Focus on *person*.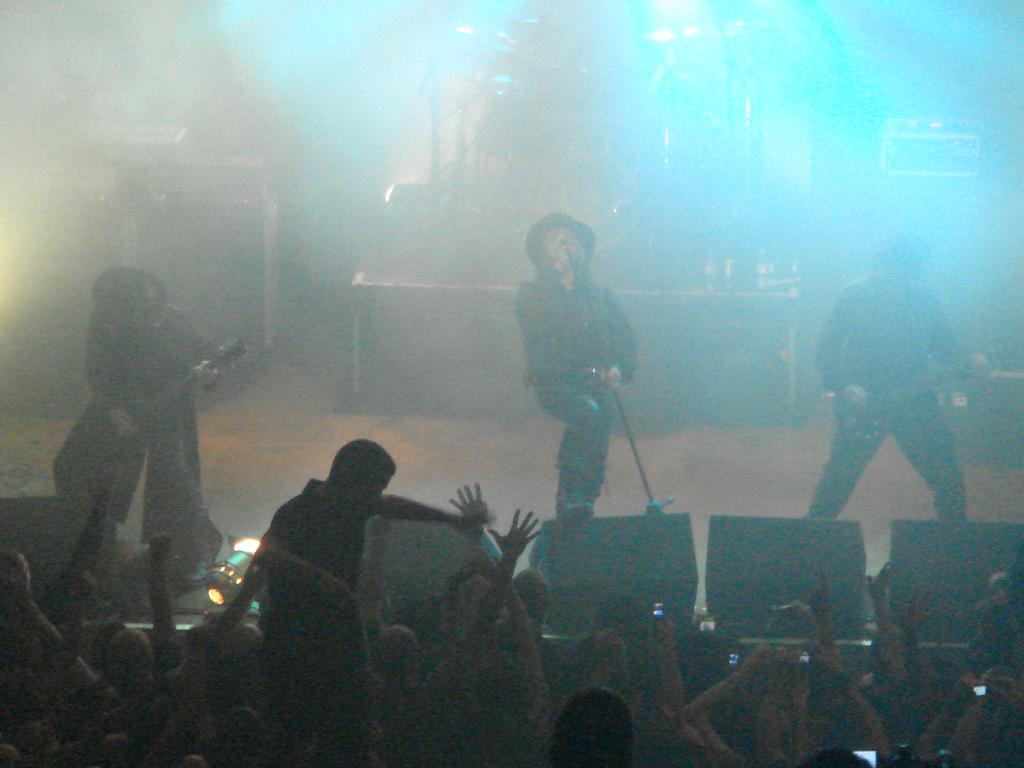
Focused at detection(509, 209, 640, 528).
